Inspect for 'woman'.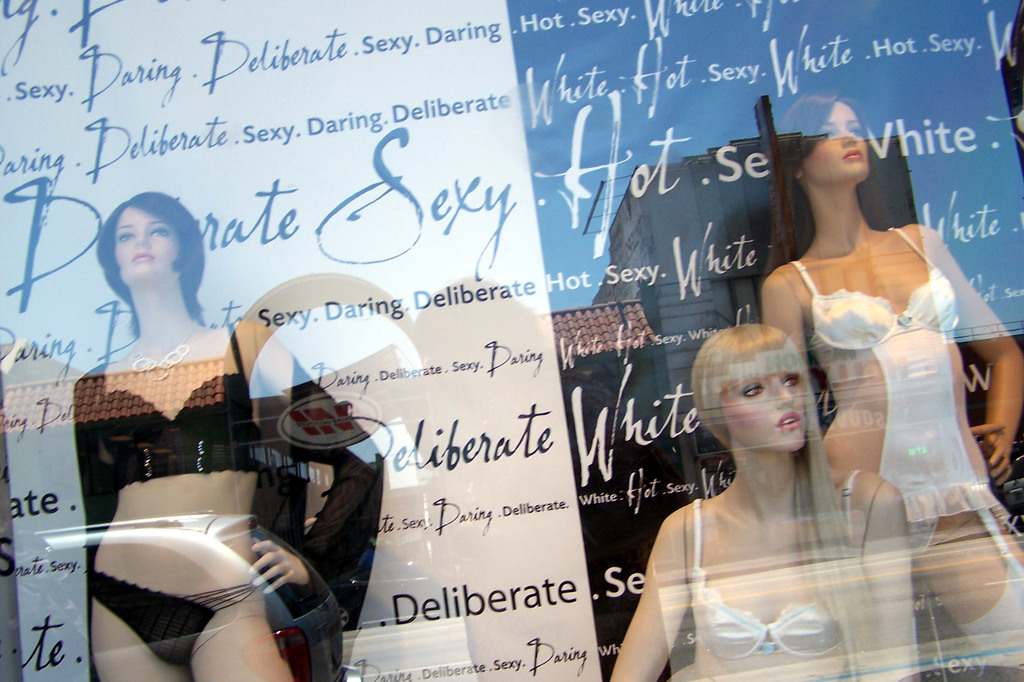
Inspection: [left=761, top=88, right=1023, bottom=681].
